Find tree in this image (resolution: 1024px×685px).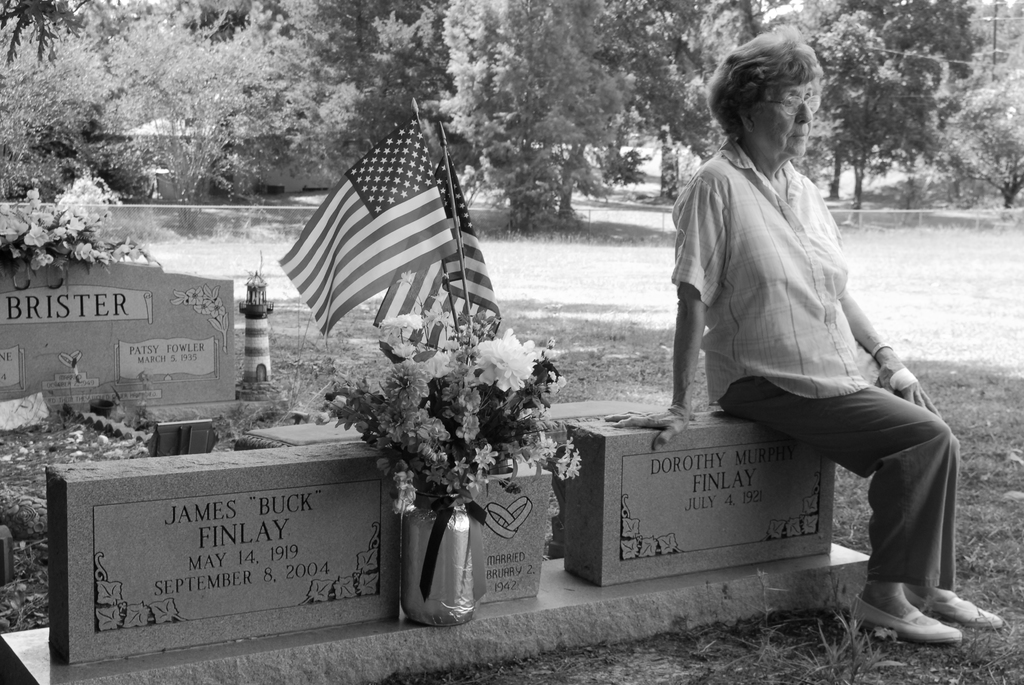
{"left": 429, "top": 0, "right": 658, "bottom": 228}.
